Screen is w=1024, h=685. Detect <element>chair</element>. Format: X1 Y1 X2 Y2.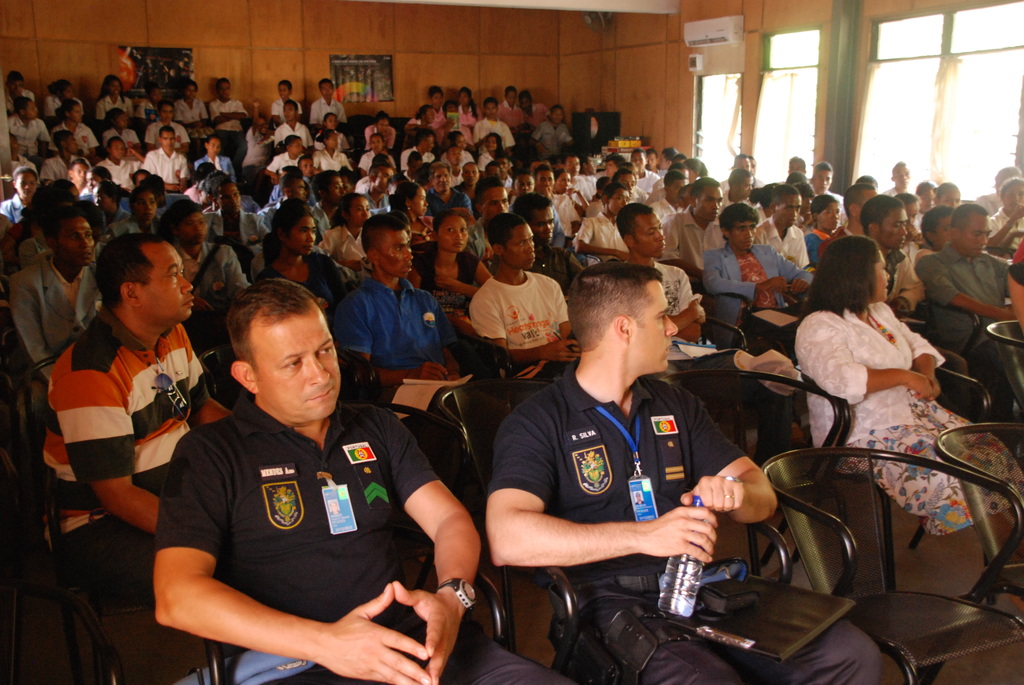
989 322 1023 432.
